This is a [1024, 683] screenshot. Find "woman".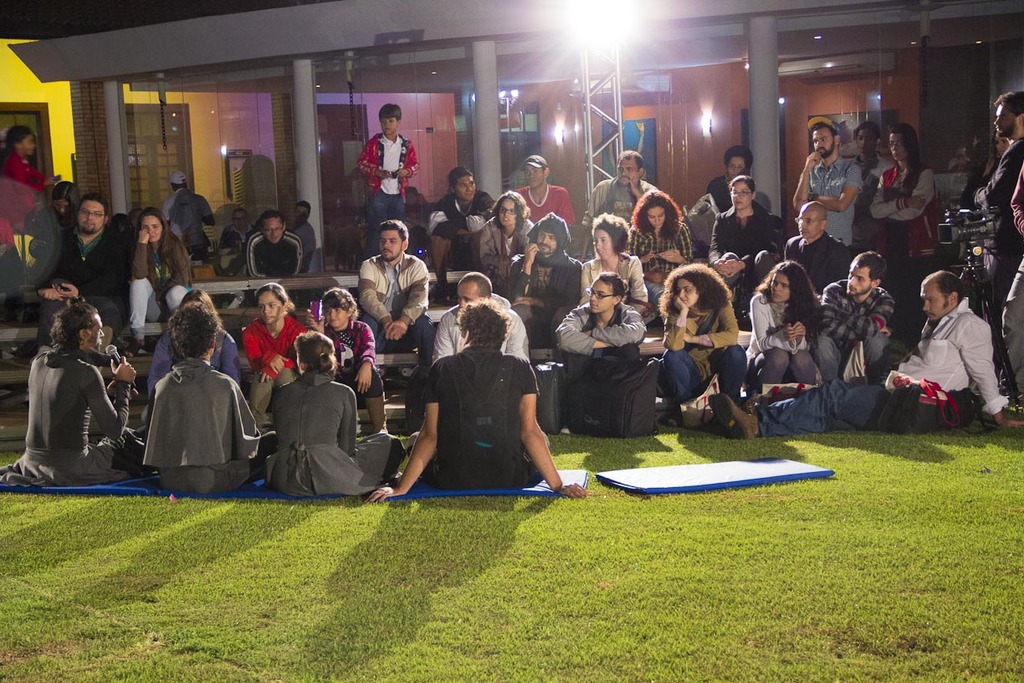
Bounding box: [left=627, top=191, right=697, bottom=301].
